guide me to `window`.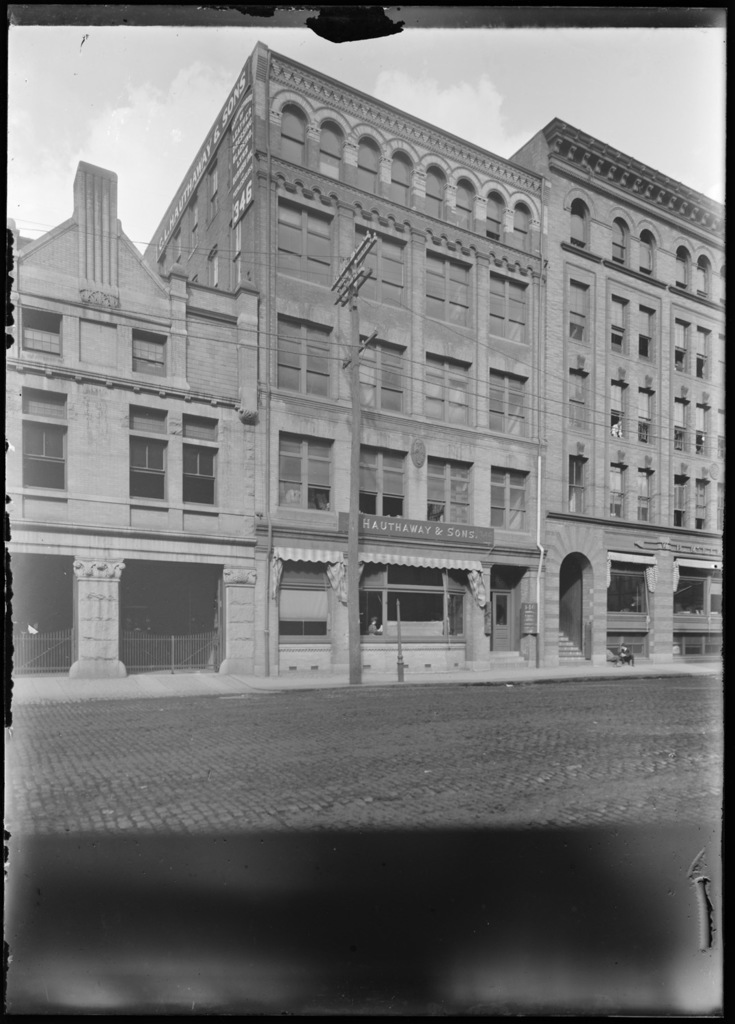
Guidance: [512, 192, 531, 265].
